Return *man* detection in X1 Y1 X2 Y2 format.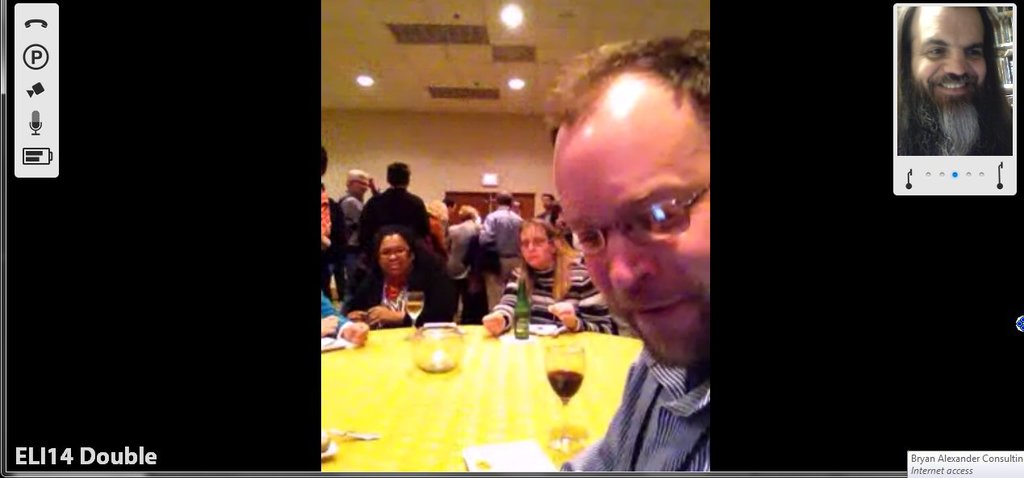
479 191 531 317.
